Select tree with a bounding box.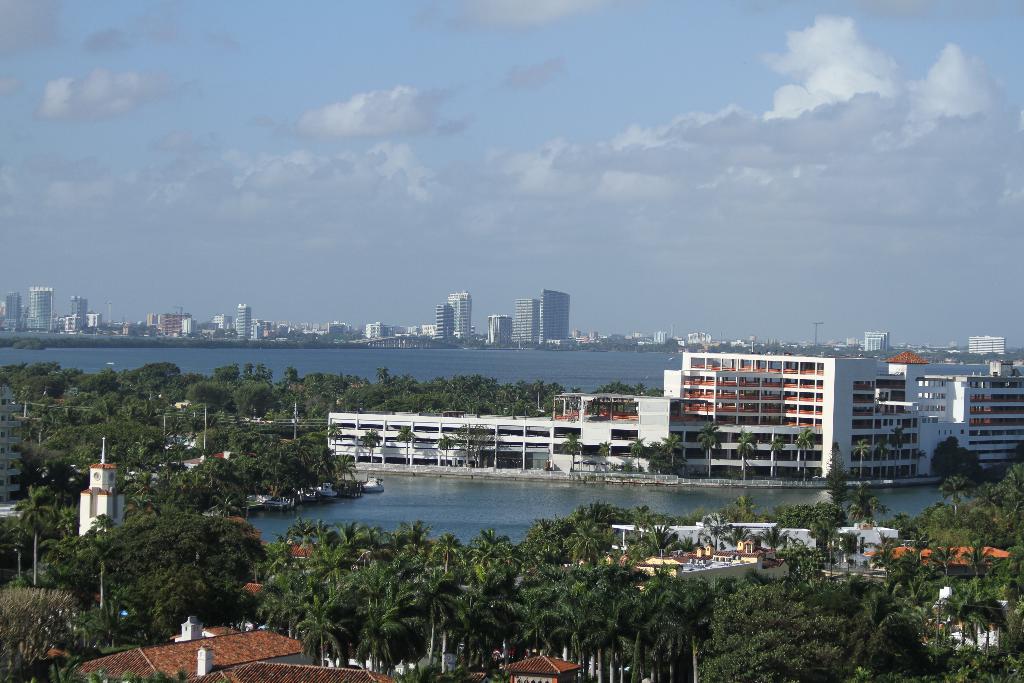
598:434:614:479.
